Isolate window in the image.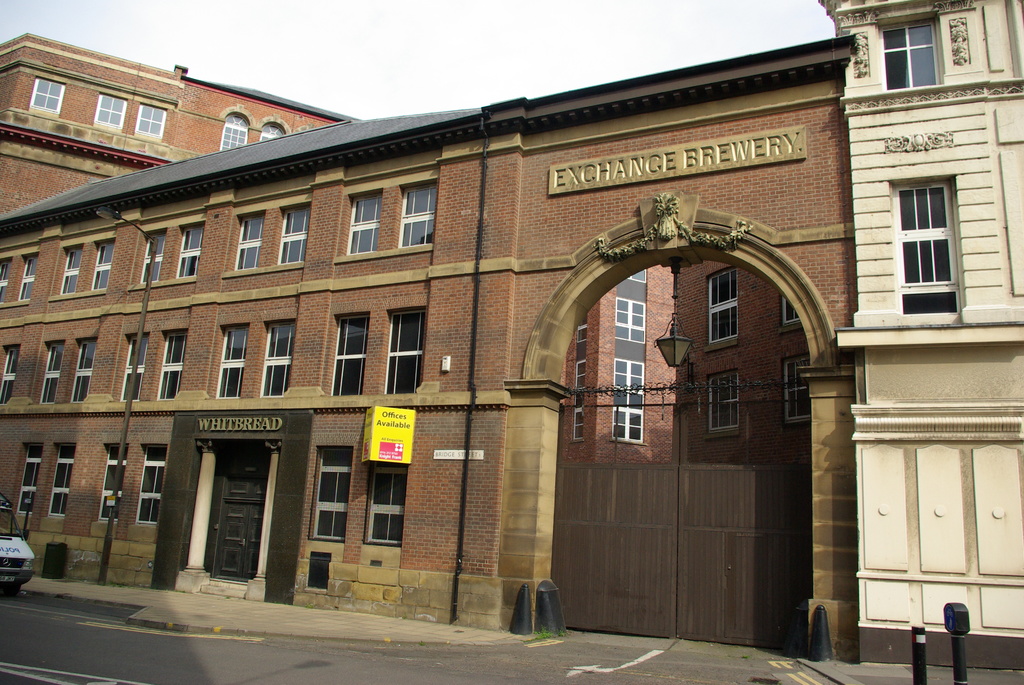
Isolated region: 24:253:38:300.
